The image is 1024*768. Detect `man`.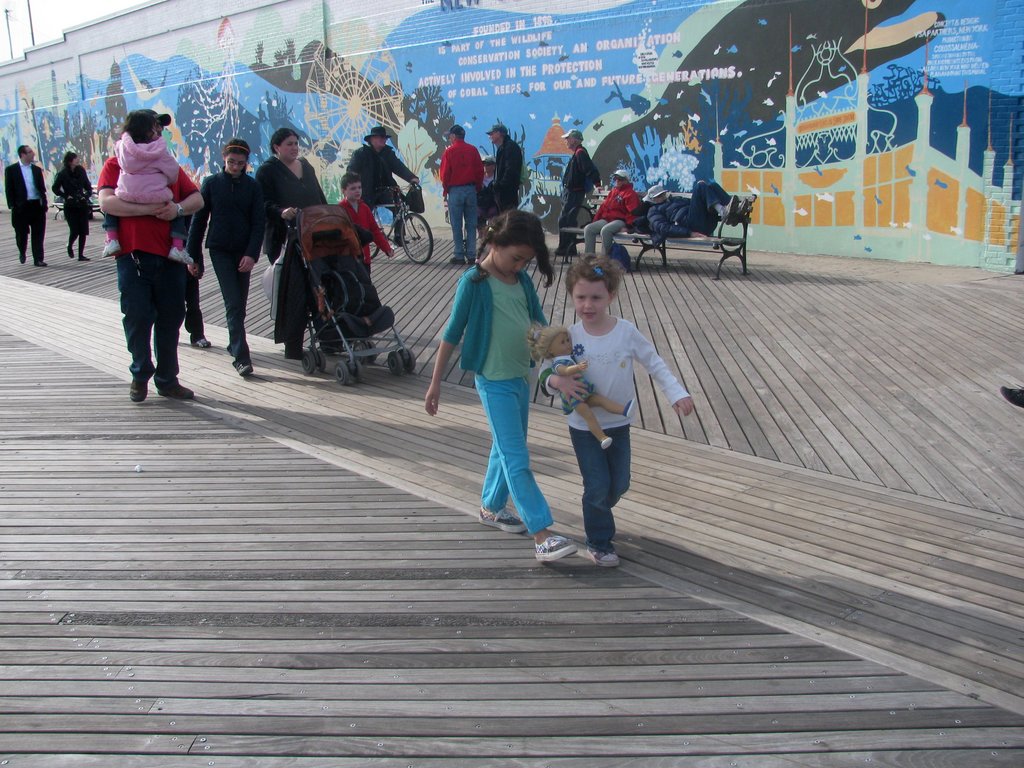
Detection: [x1=645, y1=180, x2=749, y2=239].
